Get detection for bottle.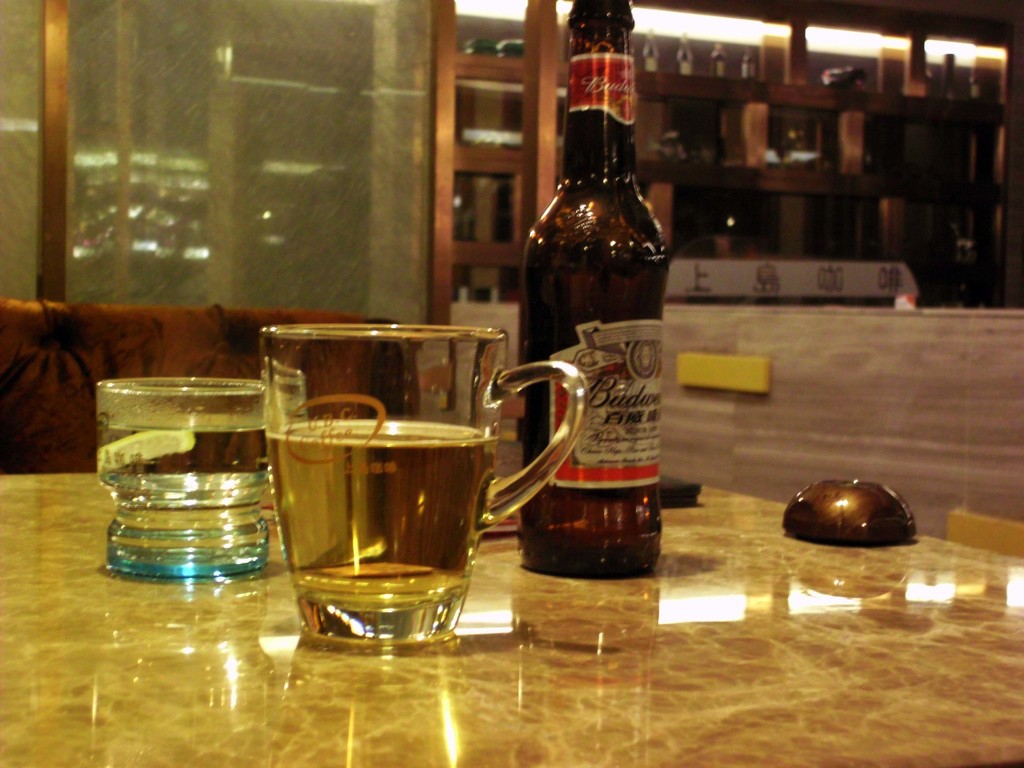
Detection: locate(739, 49, 759, 79).
